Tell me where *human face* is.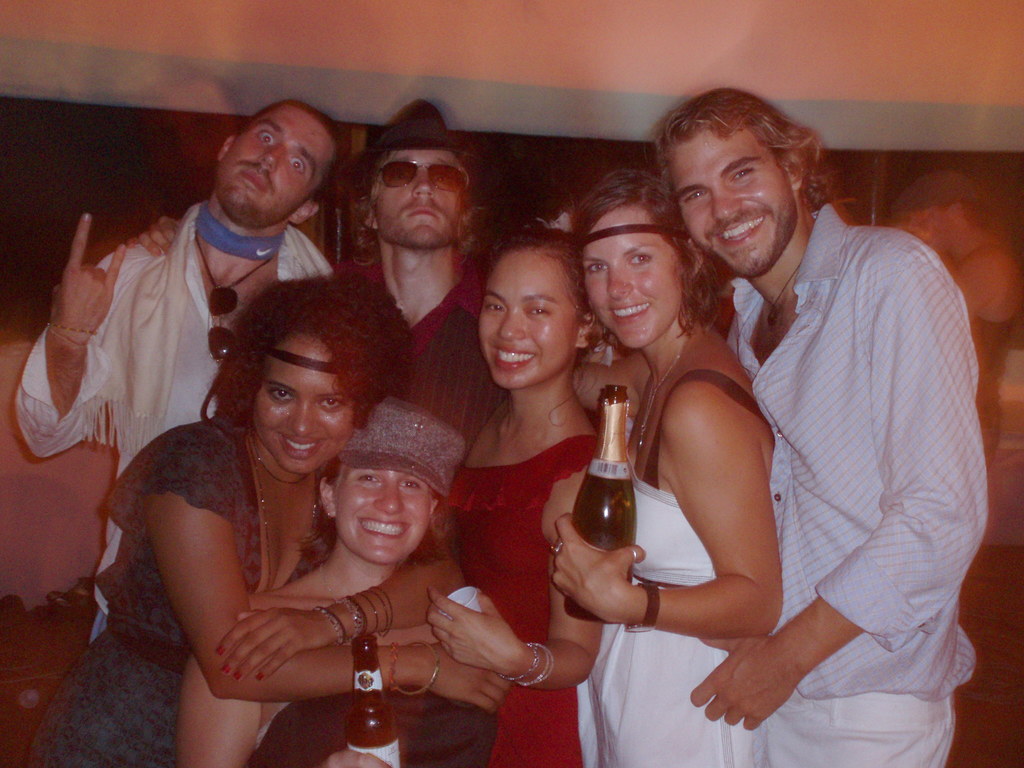
*human face* is at {"x1": 257, "y1": 333, "x2": 359, "y2": 470}.
